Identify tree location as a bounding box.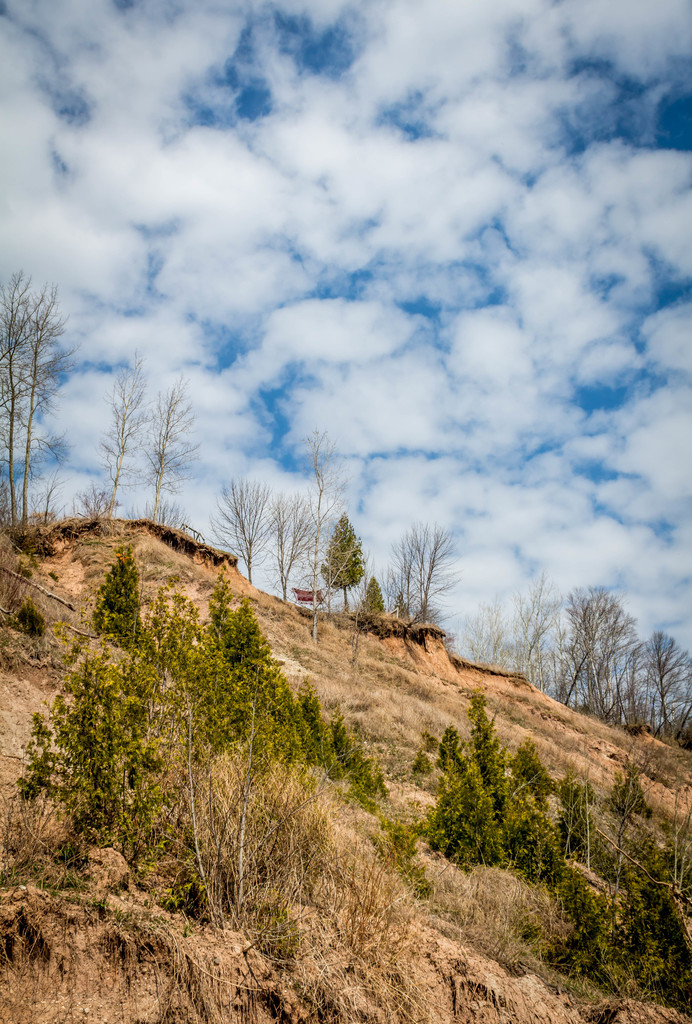
region(92, 347, 160, 522).
